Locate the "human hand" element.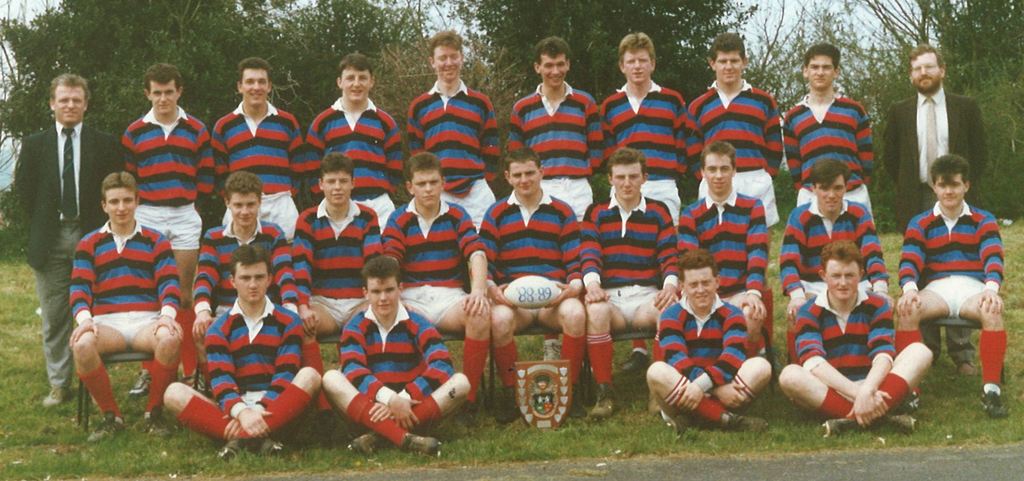
Element bbox: crop(737, 292, 770, 320).
